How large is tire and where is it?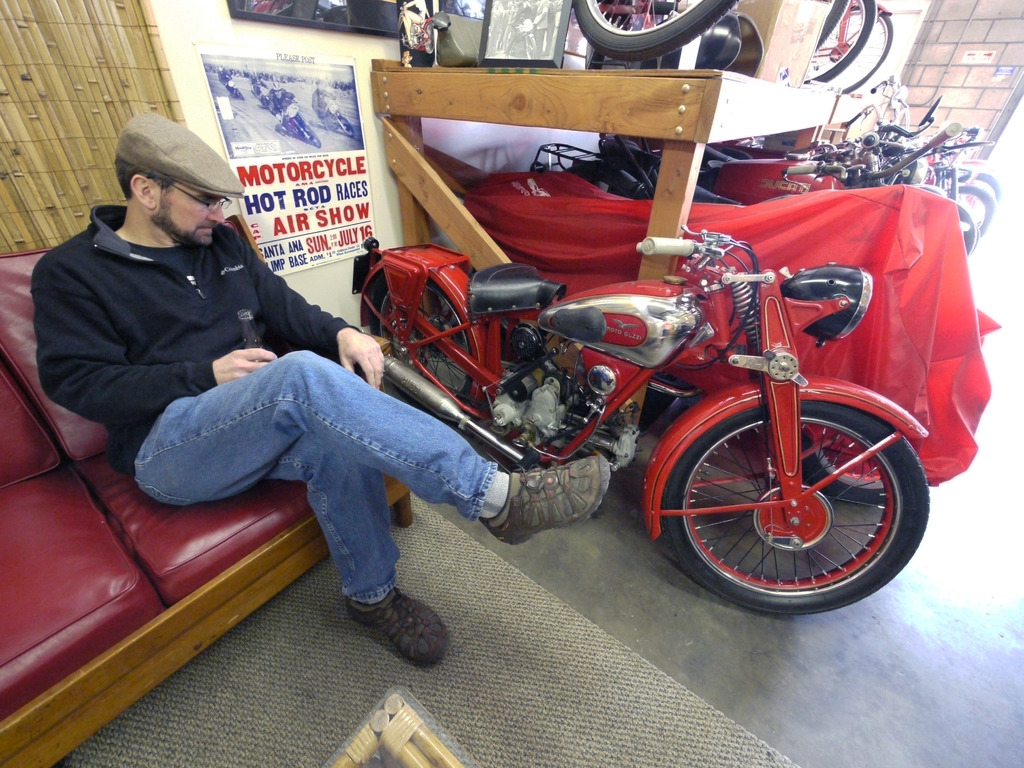
Bounding box: box=[573, 0, 738, 60].
